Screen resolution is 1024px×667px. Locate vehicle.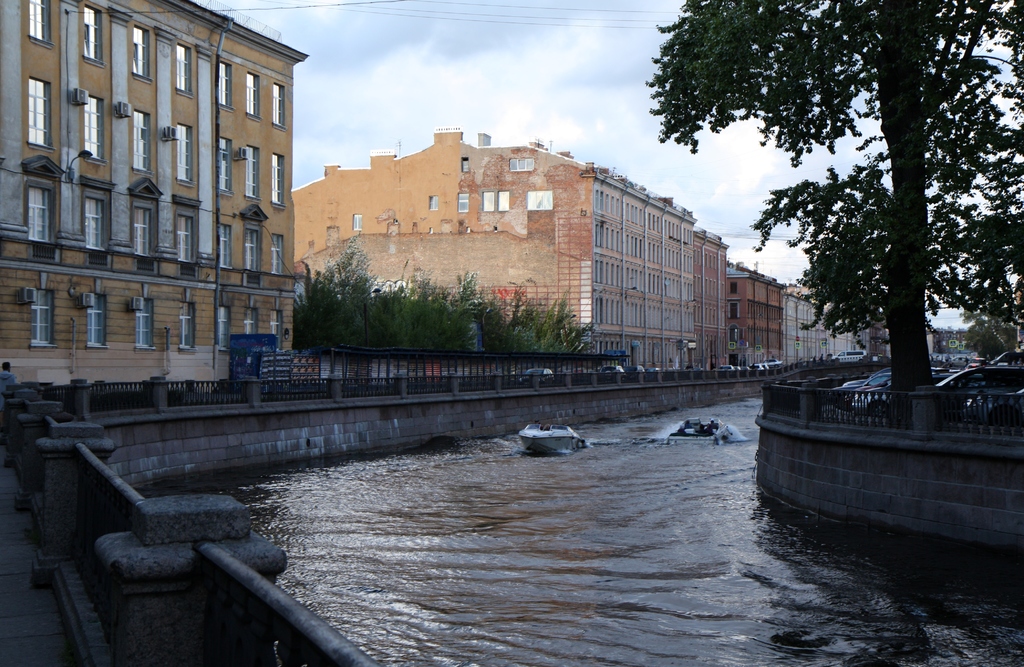
{"x1": 521, "y1": 366, "x2": 564, "y2": 383}.
